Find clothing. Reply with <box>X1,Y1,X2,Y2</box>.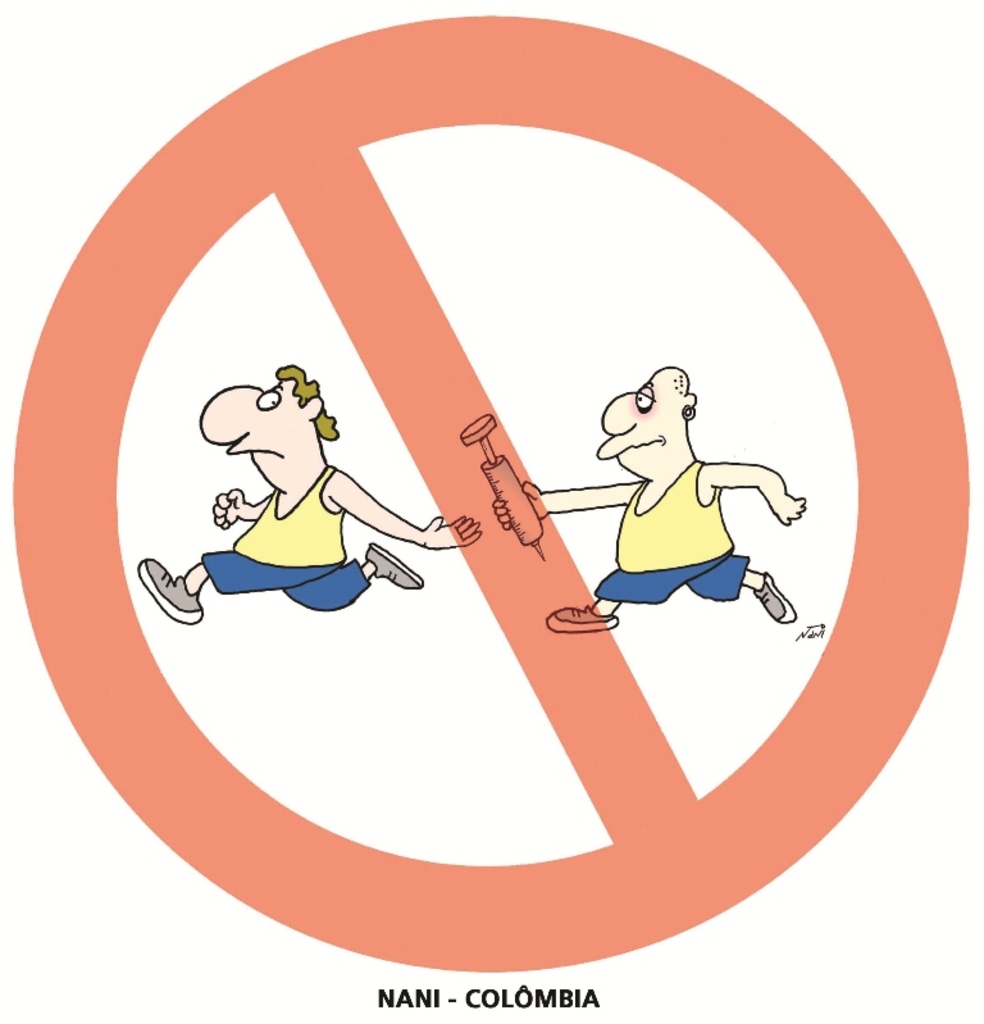
<box>586,465,757,613</box>.
